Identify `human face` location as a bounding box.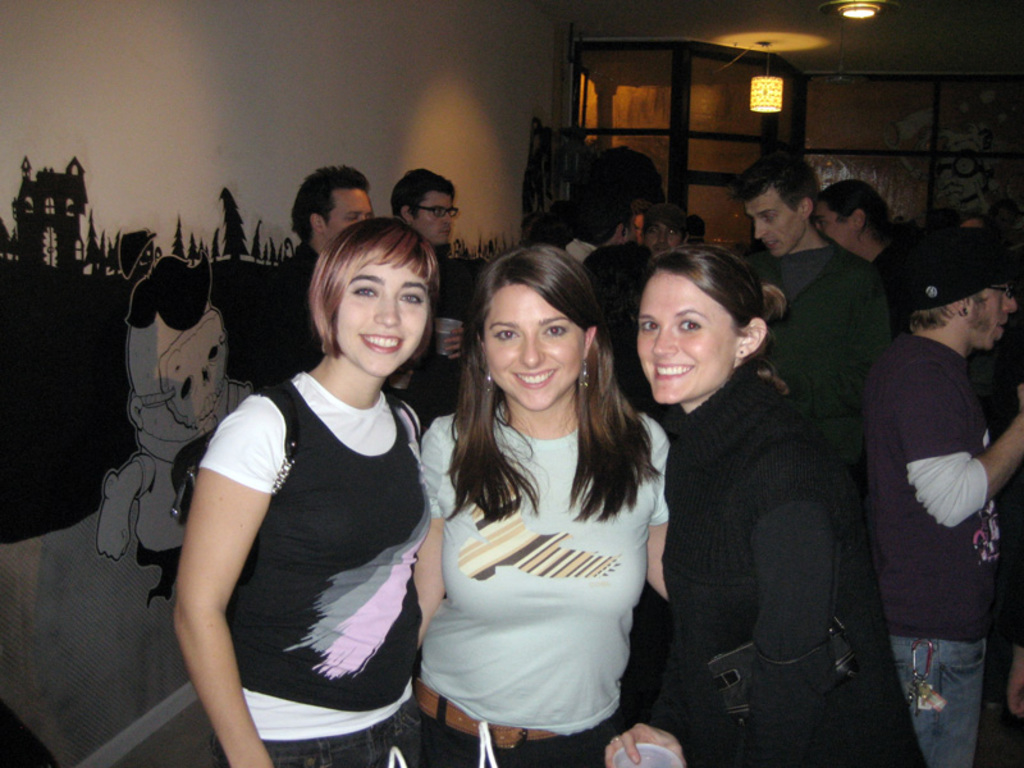
(631, 268, 746, 399).
